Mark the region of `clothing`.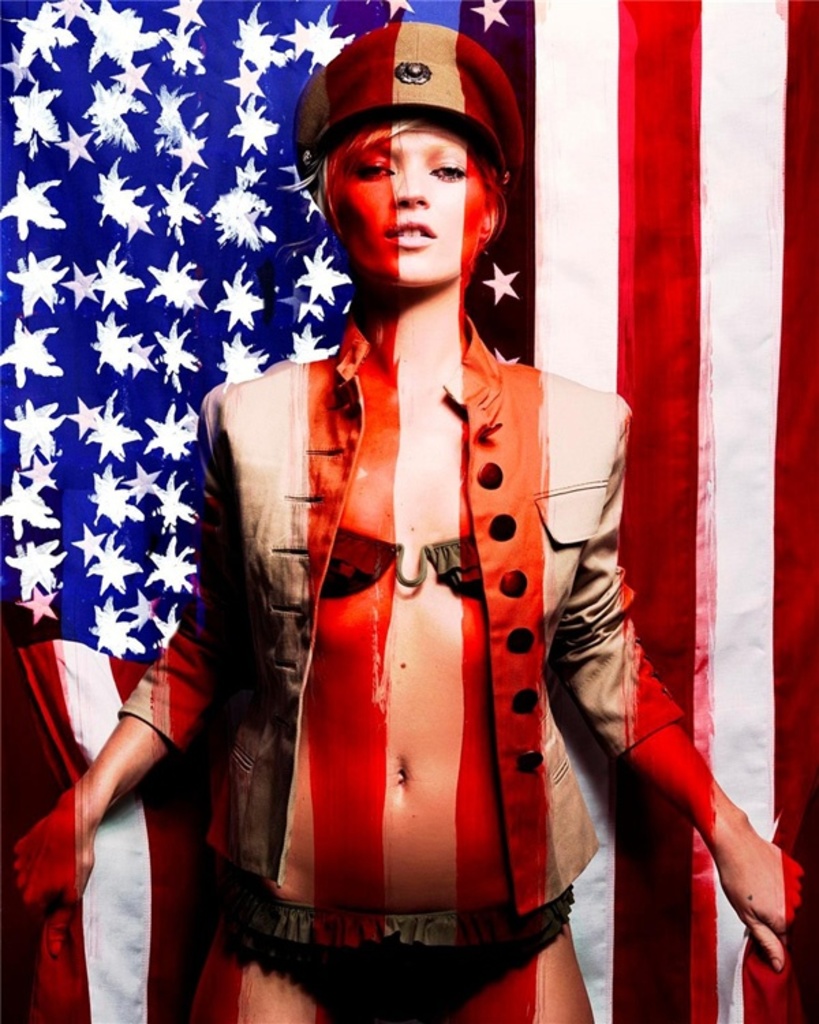
Region: box(119, 315, 681, 913).
